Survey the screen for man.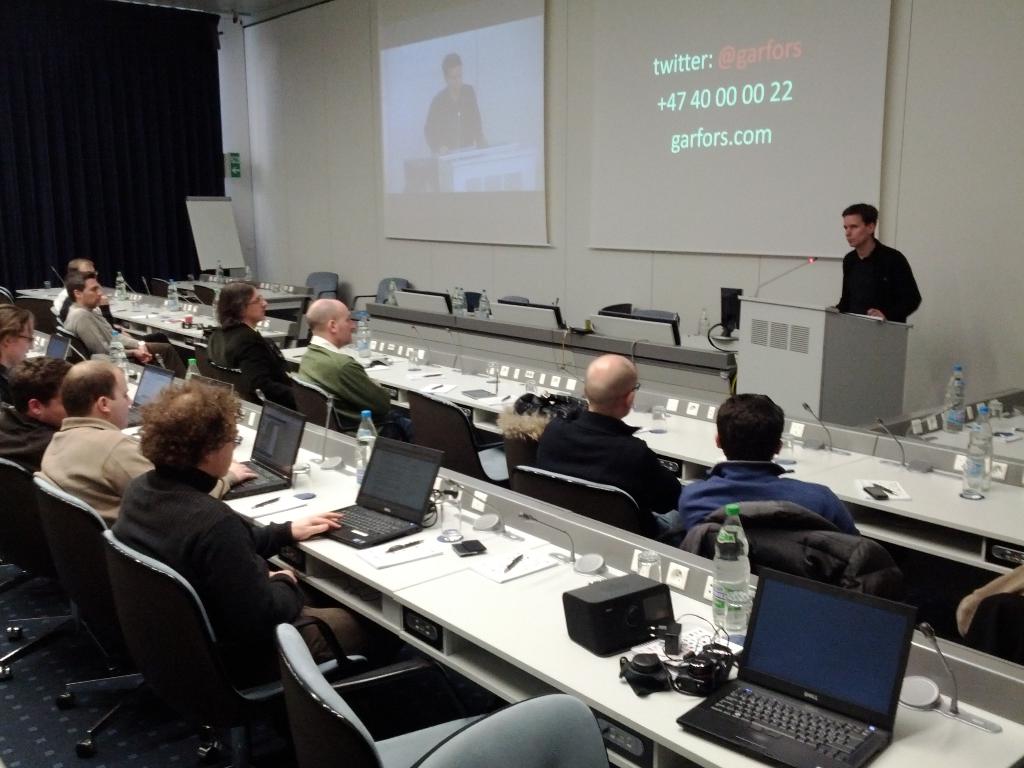
Survey found: (34,352,255,526).
